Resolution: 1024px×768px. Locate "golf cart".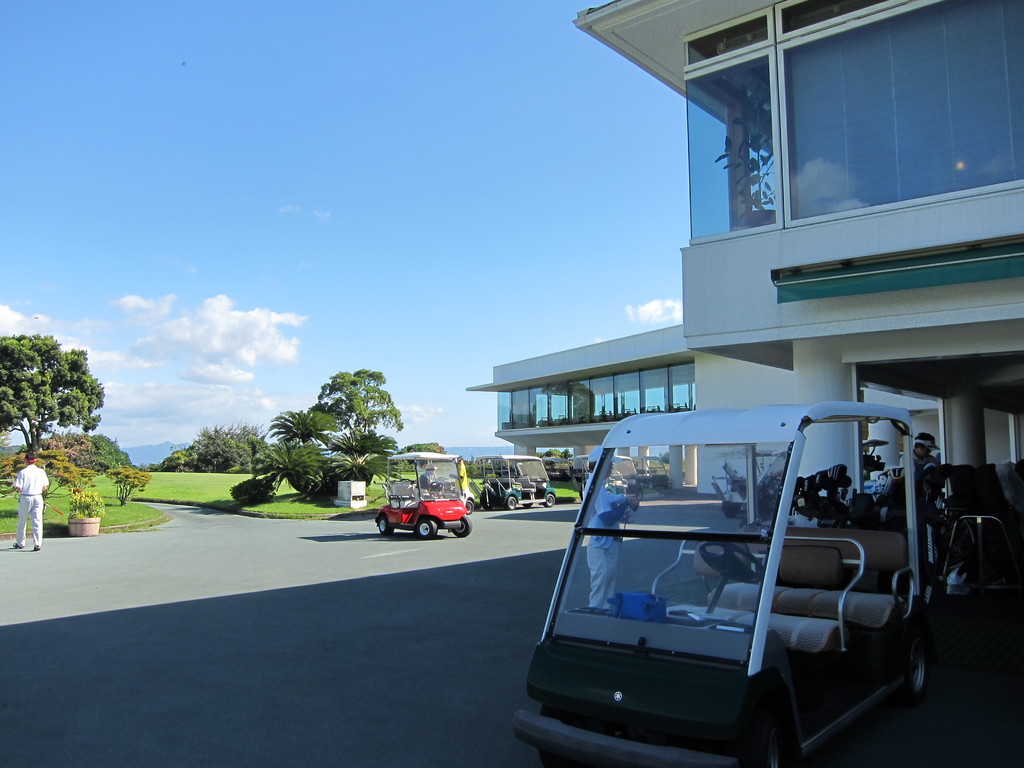
632,454,671,488.
